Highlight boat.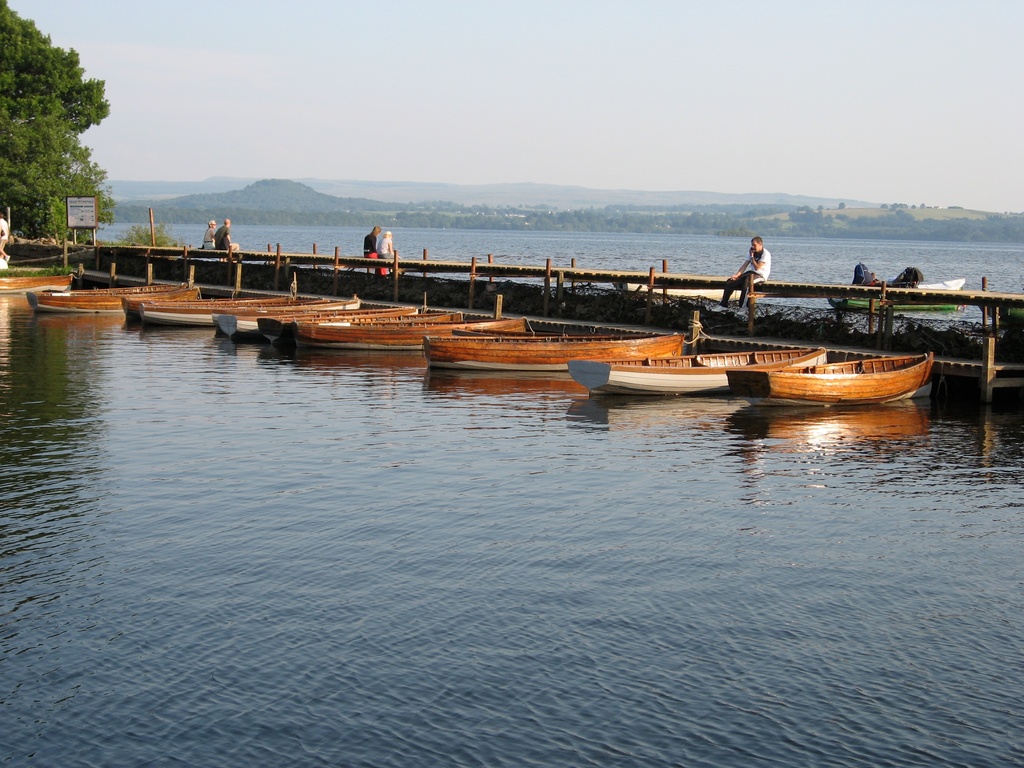
Highlighted region: Rect(566, 346, 828, 394).
